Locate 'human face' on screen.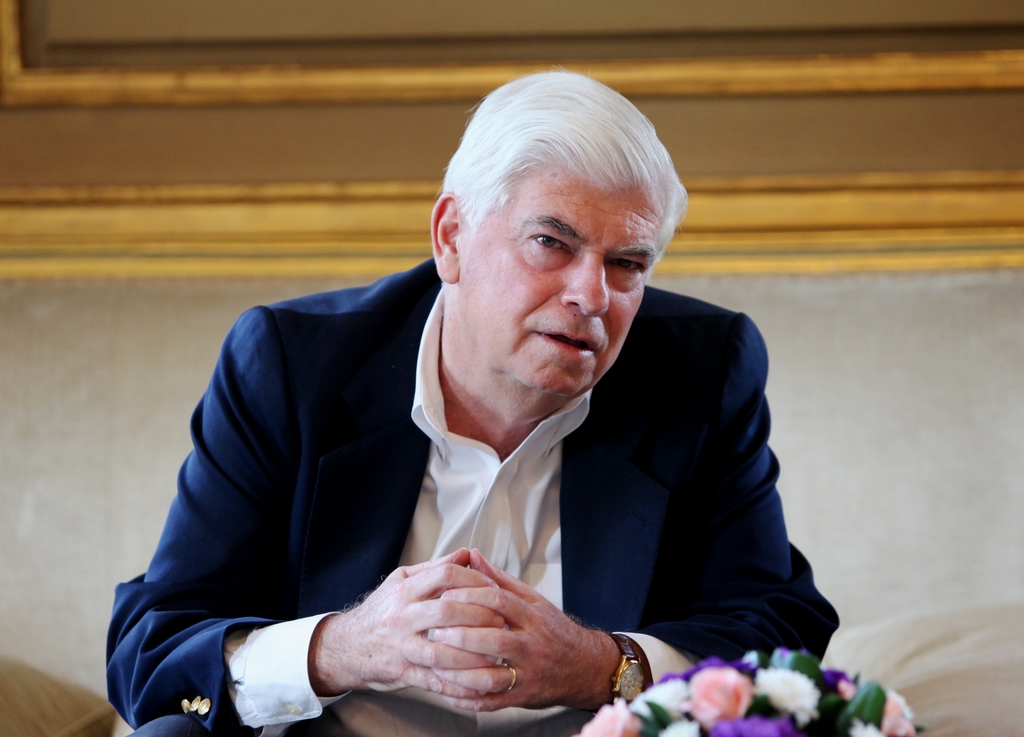
On screen at {"x1": 463, "y1": 169, "x2": 662, "y2": 399}.
